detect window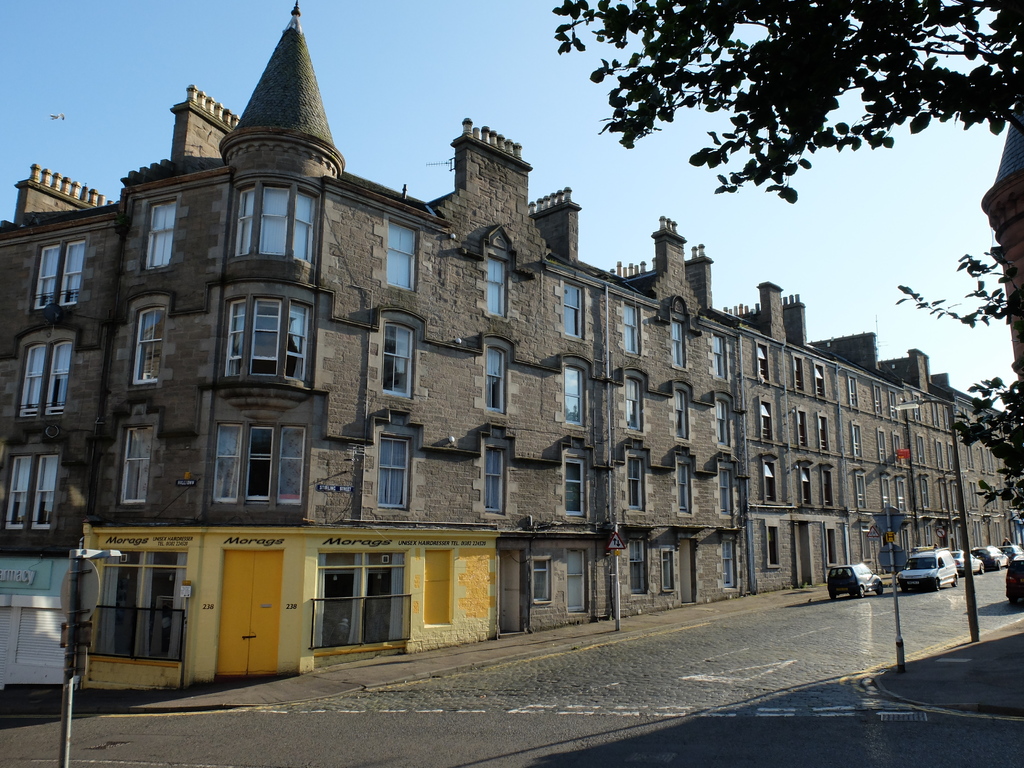
[893,434,902,456]
